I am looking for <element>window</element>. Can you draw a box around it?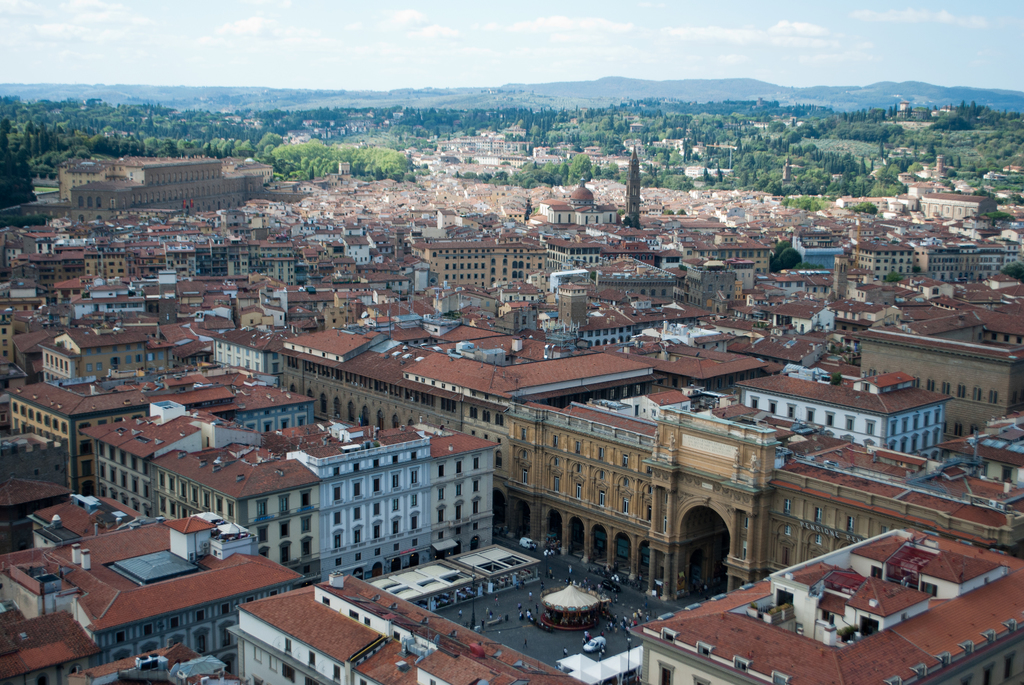
Sure, the bounding box is region(125, 357, 130, 360).
